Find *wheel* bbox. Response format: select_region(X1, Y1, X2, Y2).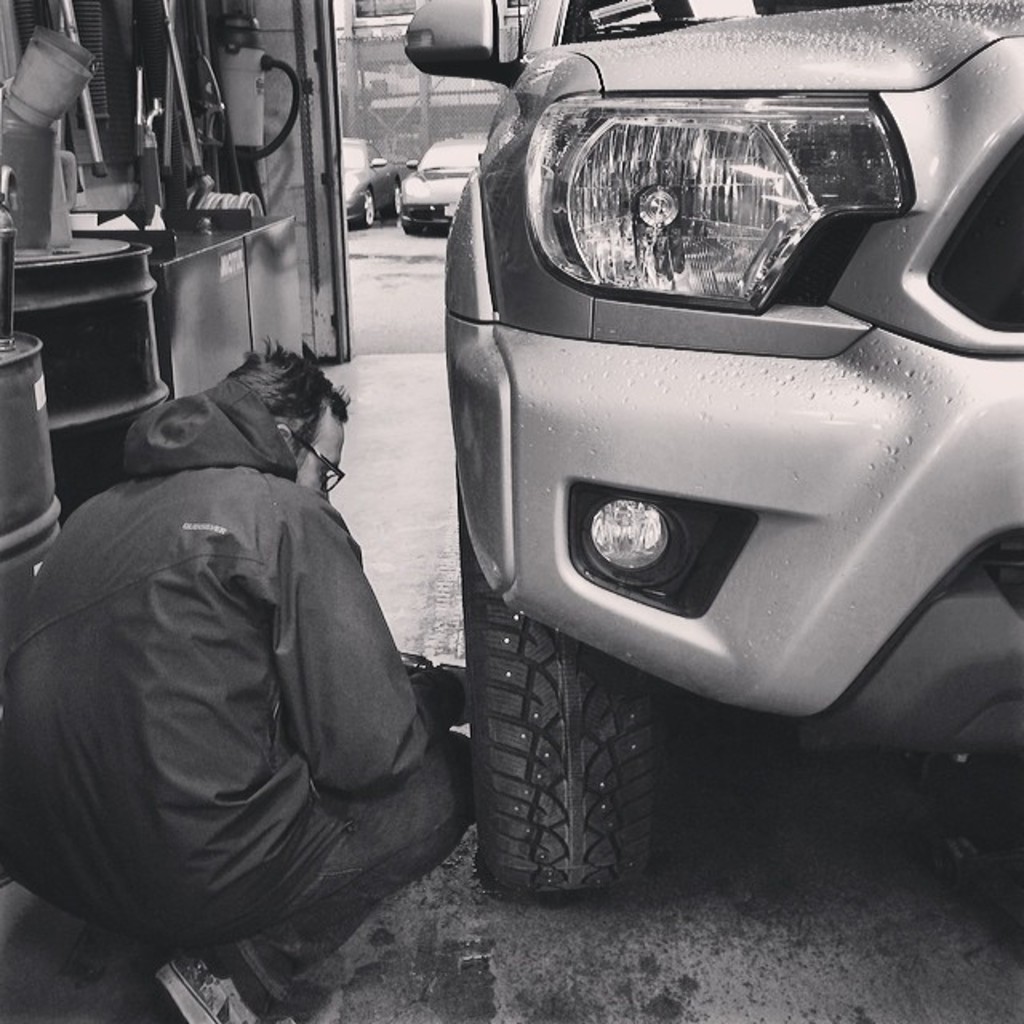
select_region(464, 514, 685, 909).
